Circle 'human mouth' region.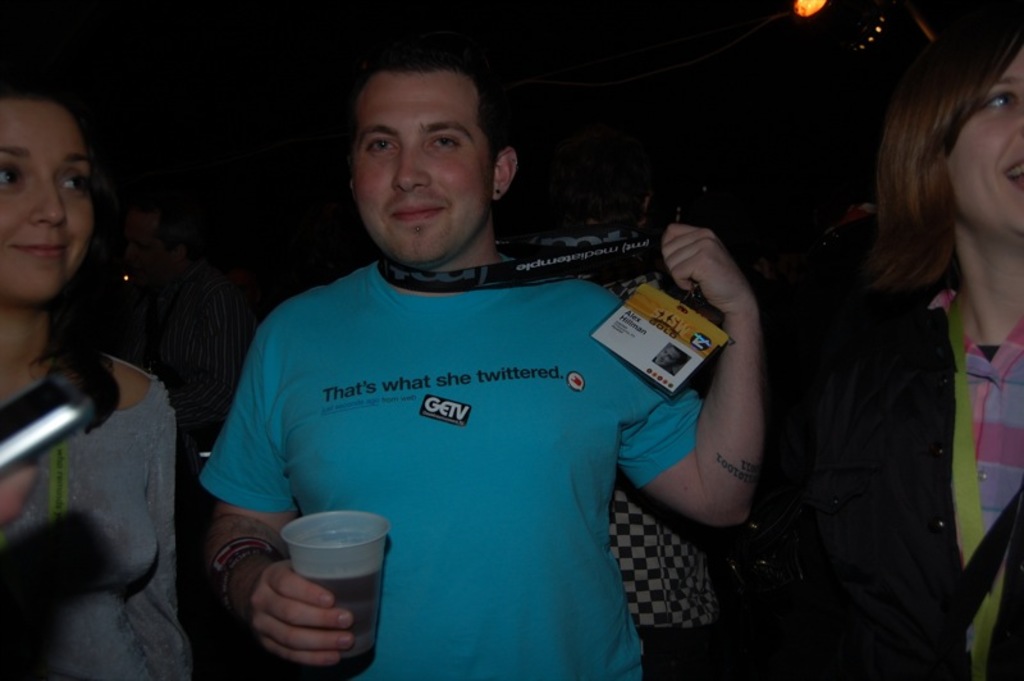
Region: x1=13, y1=233, x2=76, y2=264.
